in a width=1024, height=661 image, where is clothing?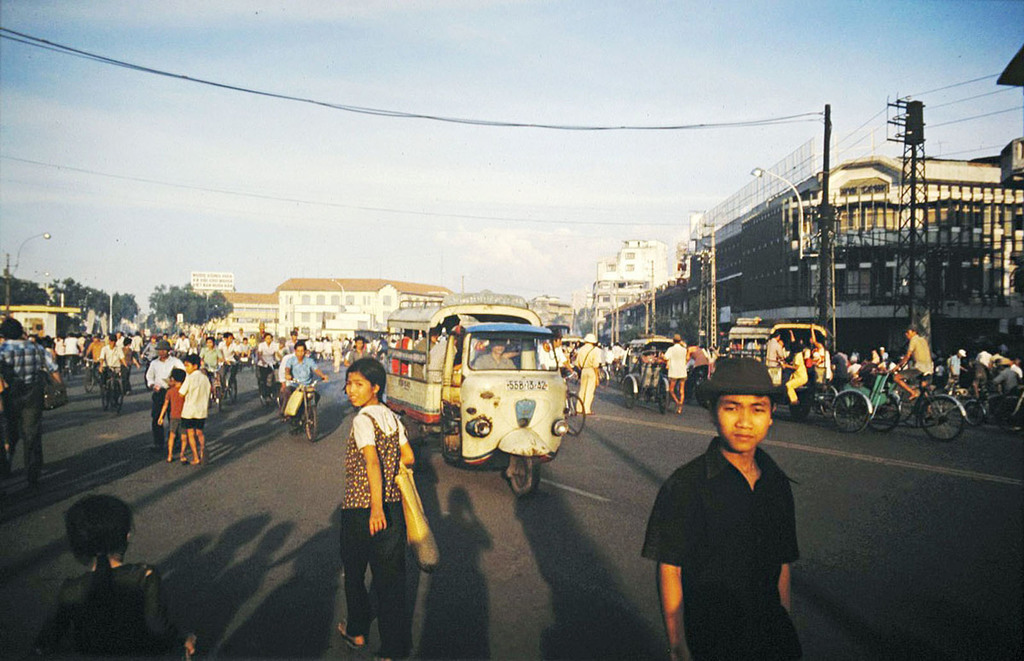
(995,363,1023,393).
